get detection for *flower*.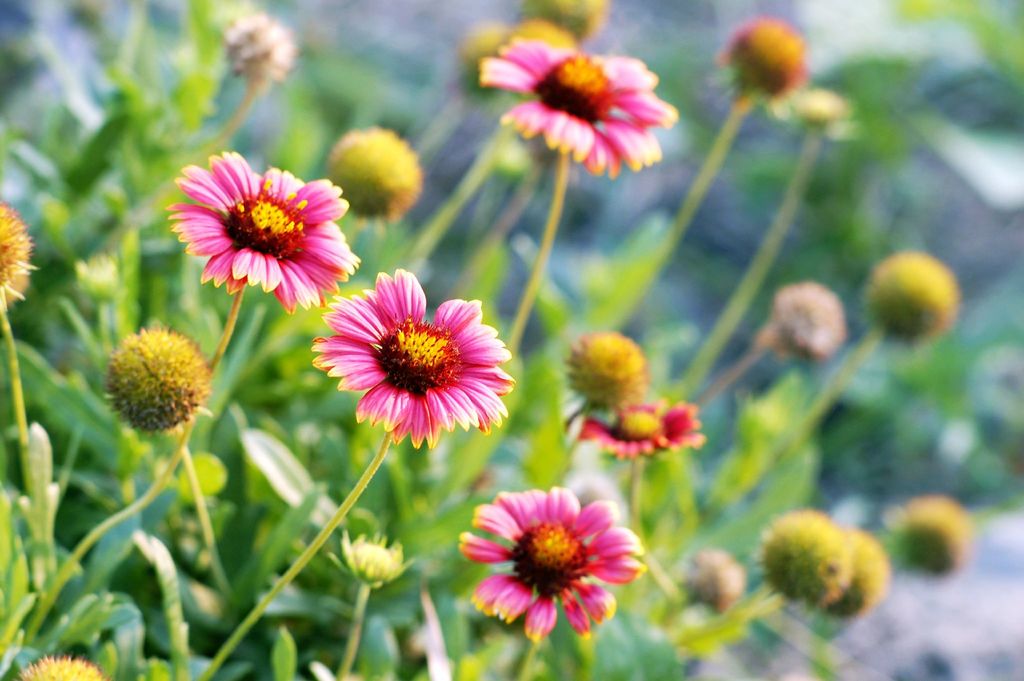
Detection: bbox=(564, 396, 711, 460).
